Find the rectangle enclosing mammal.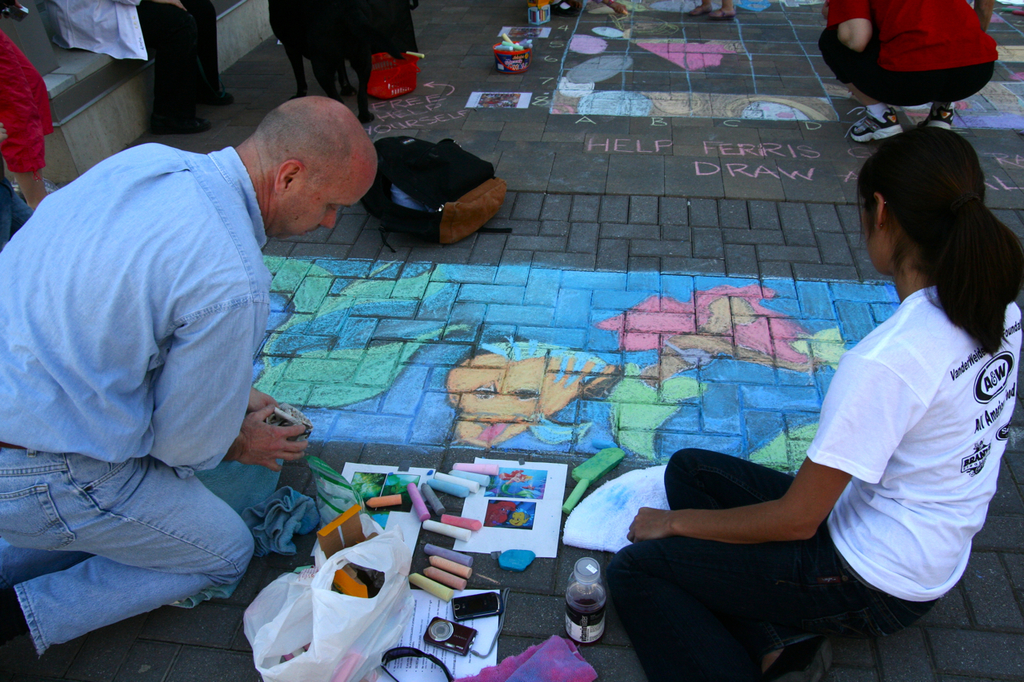
[269, 0, 421, 130].
